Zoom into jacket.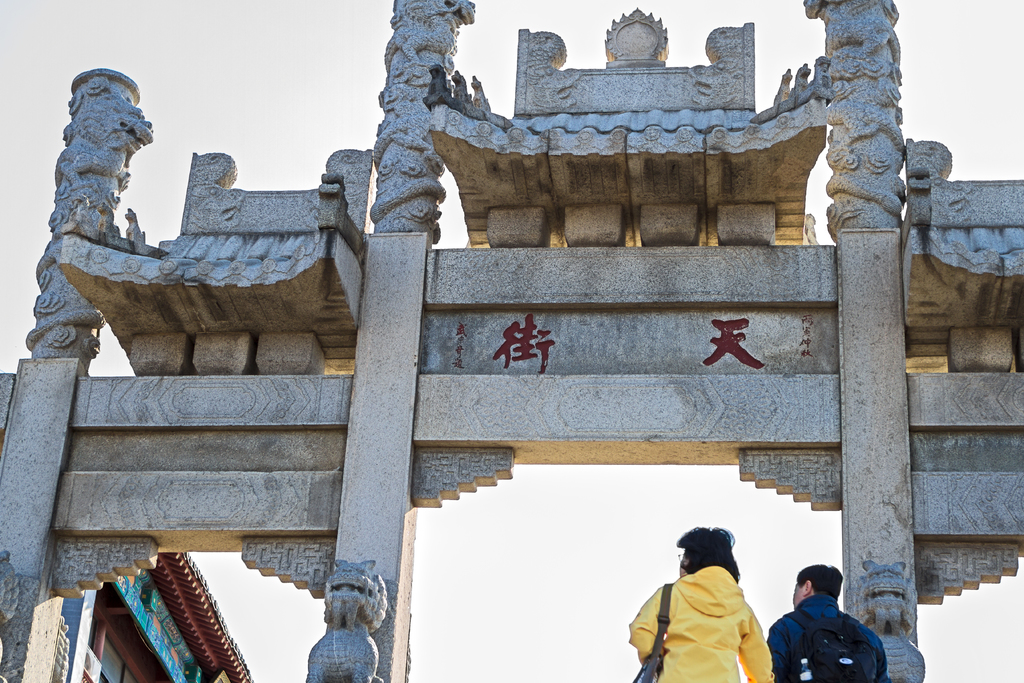
Zoom target: 649 550 773 679.
